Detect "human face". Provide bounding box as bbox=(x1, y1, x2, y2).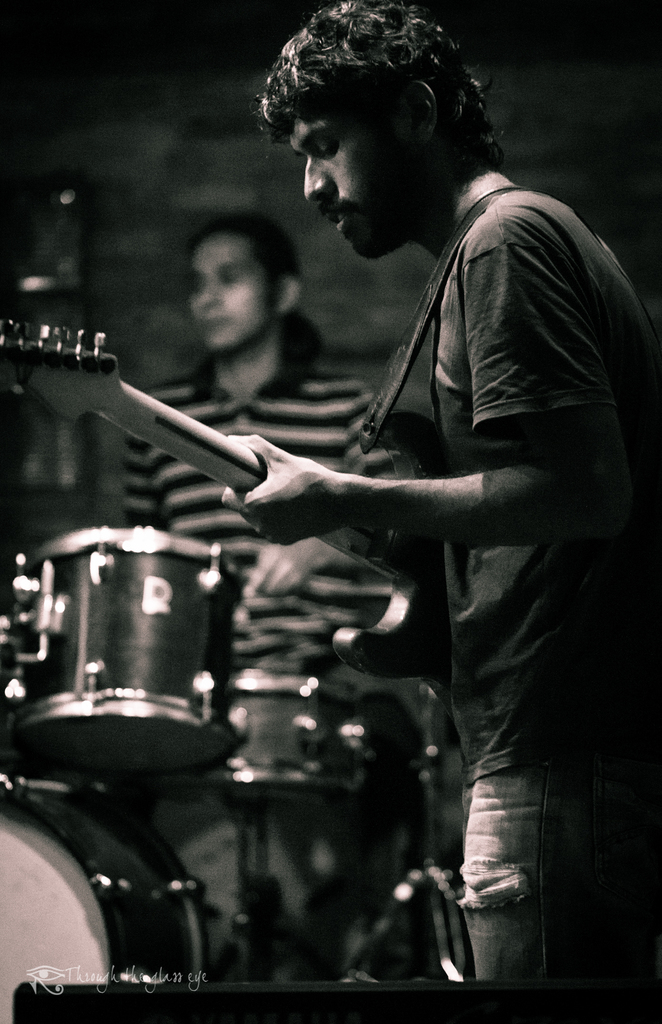
bbox=(188, 252, 268, 355).
